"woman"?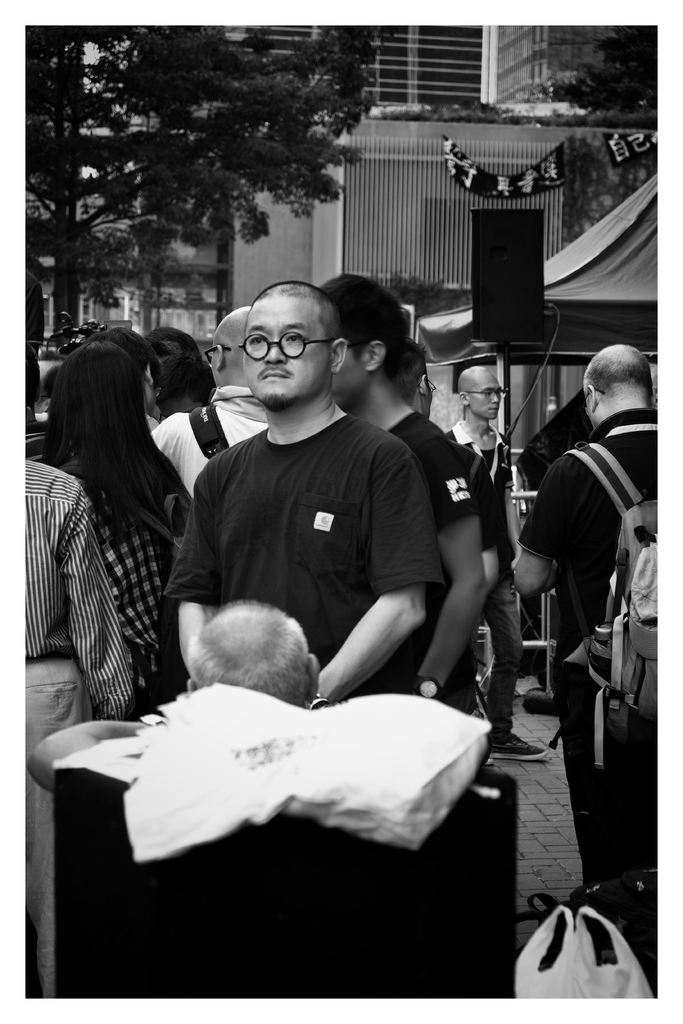
36,337,192,721
